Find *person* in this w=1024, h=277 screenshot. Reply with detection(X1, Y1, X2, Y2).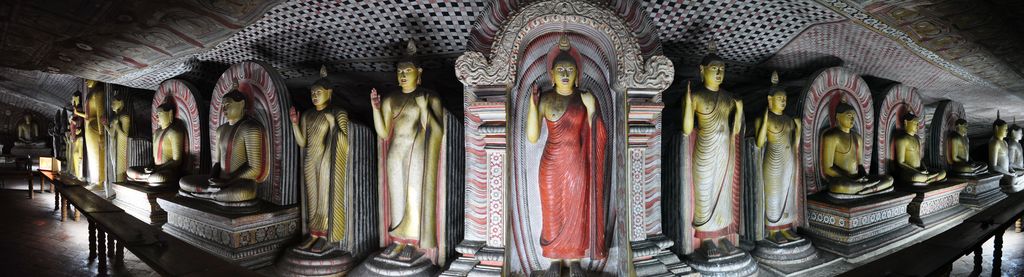
detection(754, 80, 803, 243).
